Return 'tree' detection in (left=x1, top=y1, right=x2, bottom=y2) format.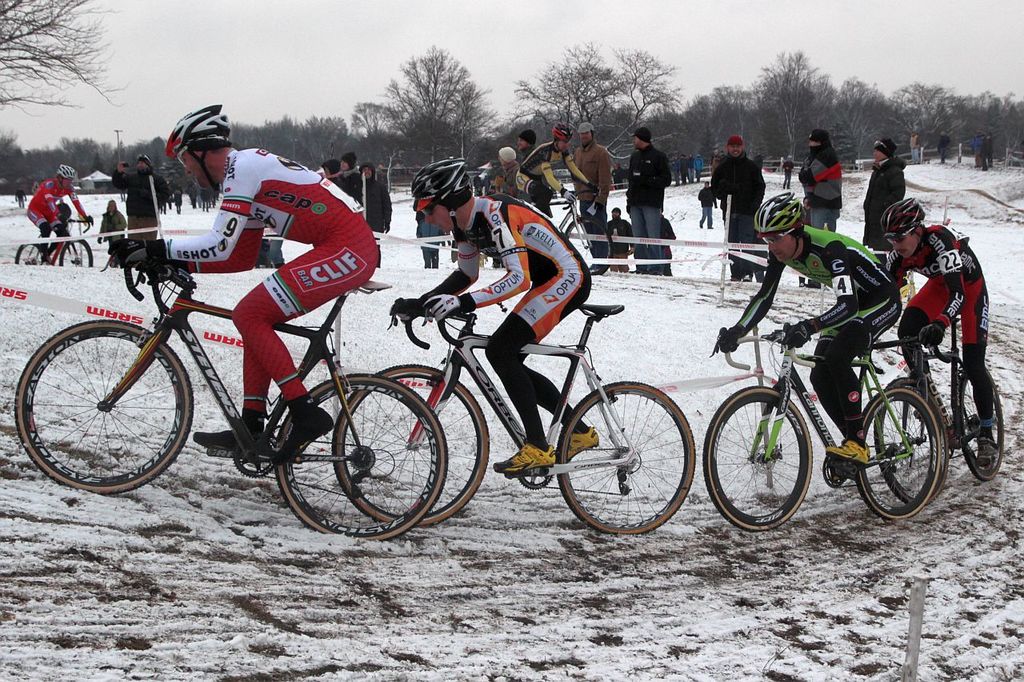
(left=21, top=130, right=90, bottom=185).
